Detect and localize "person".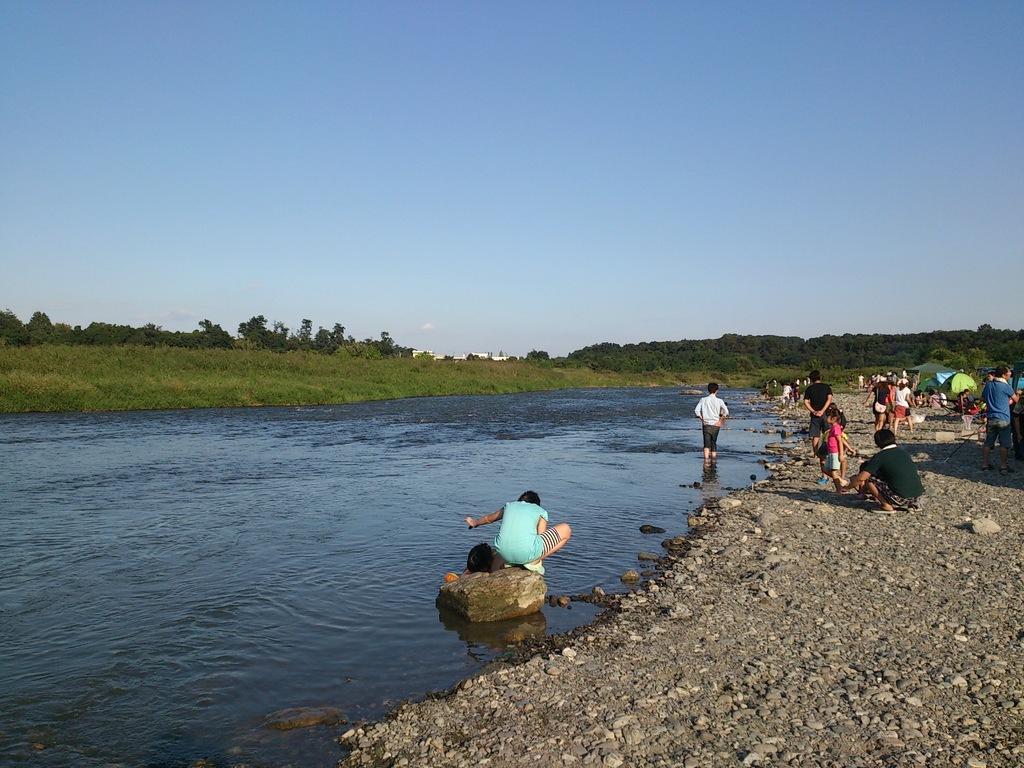
Localized at [x1=804, y1=370, x2=839, y2=449].
